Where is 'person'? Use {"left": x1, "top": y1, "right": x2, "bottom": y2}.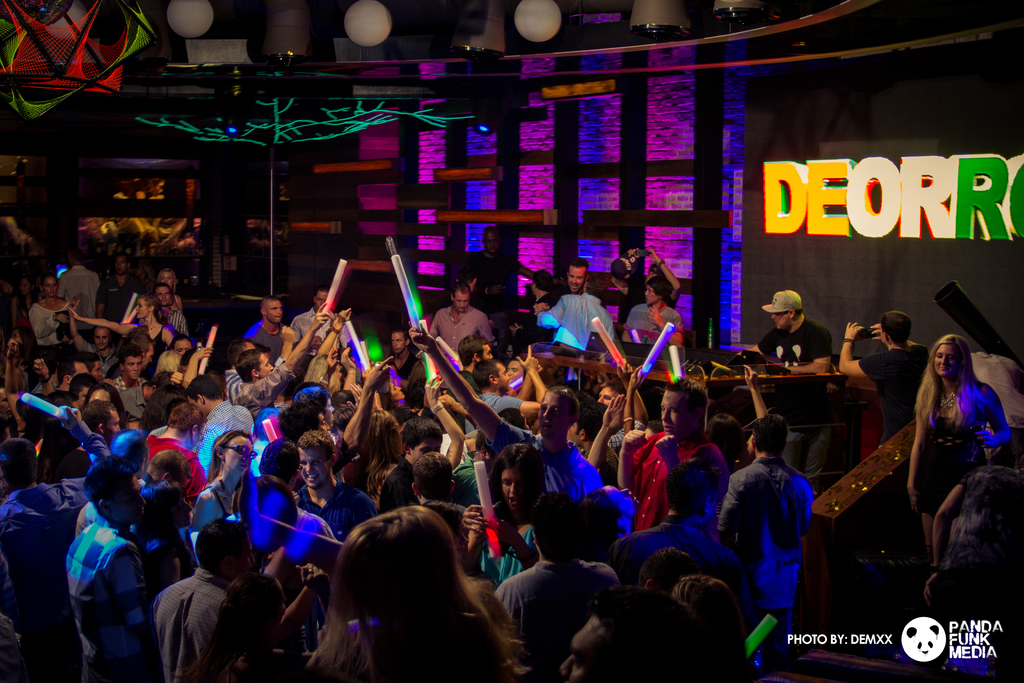
{"left": 172, "top": 335, "right": 200, "bottom": 363}.
